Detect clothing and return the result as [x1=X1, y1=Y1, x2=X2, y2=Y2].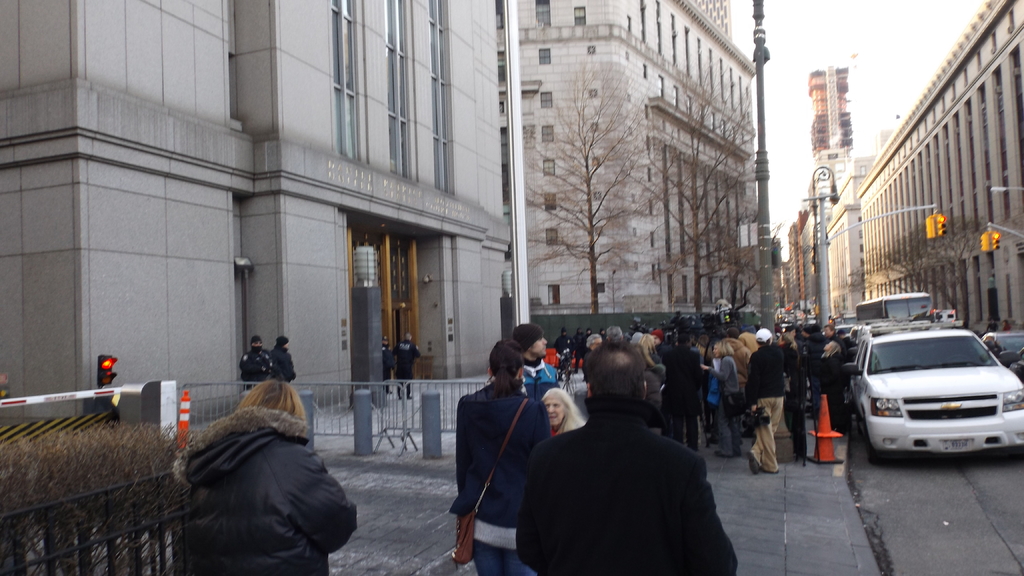
[x1=234, y1=341, x2=263, y2=397].
